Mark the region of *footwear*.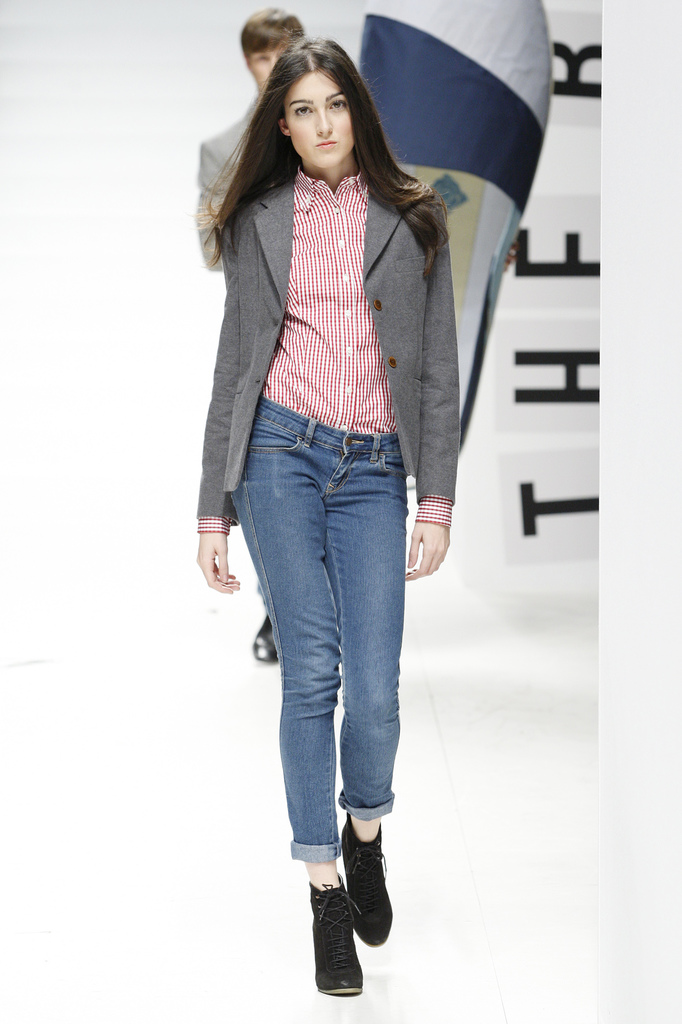
Region: bbox(299, 836, 386, 1015).
